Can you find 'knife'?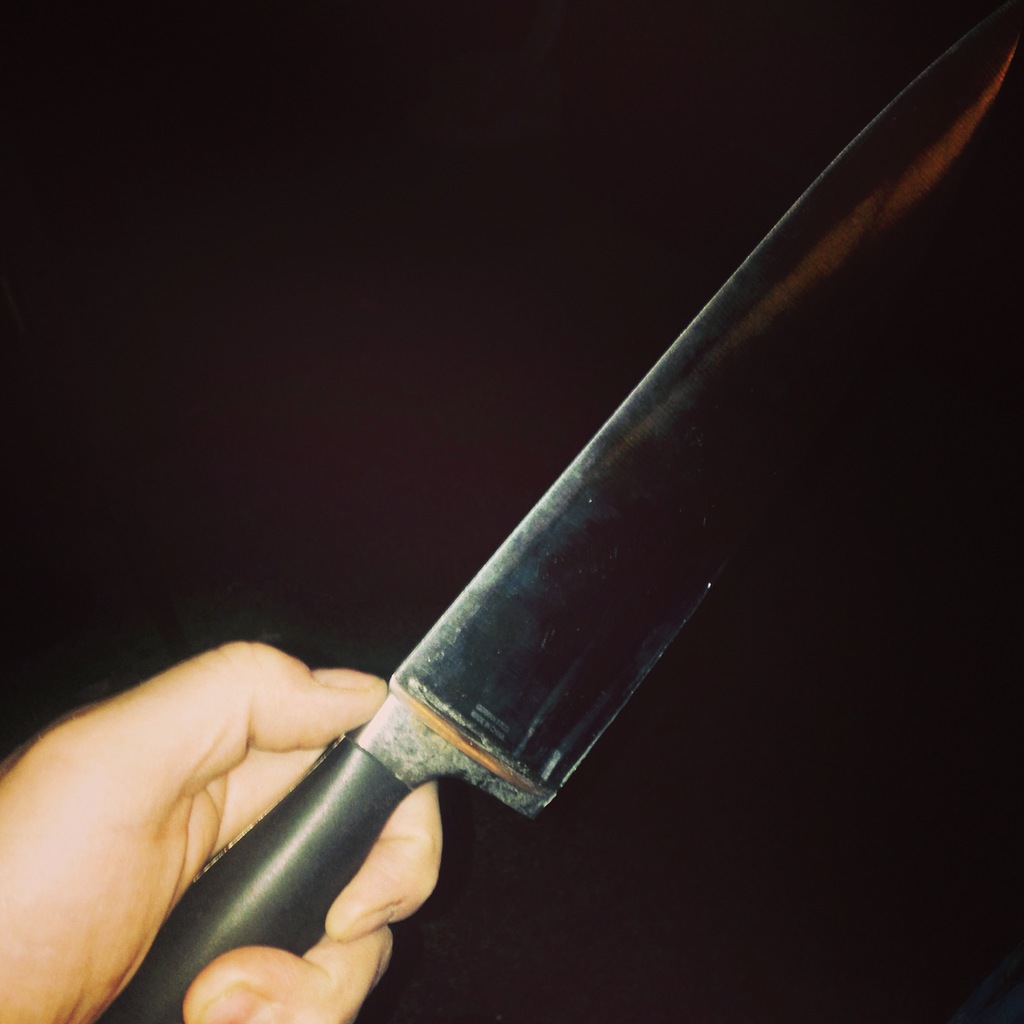
Yes, bounding box: [84,4,1023,1023].
